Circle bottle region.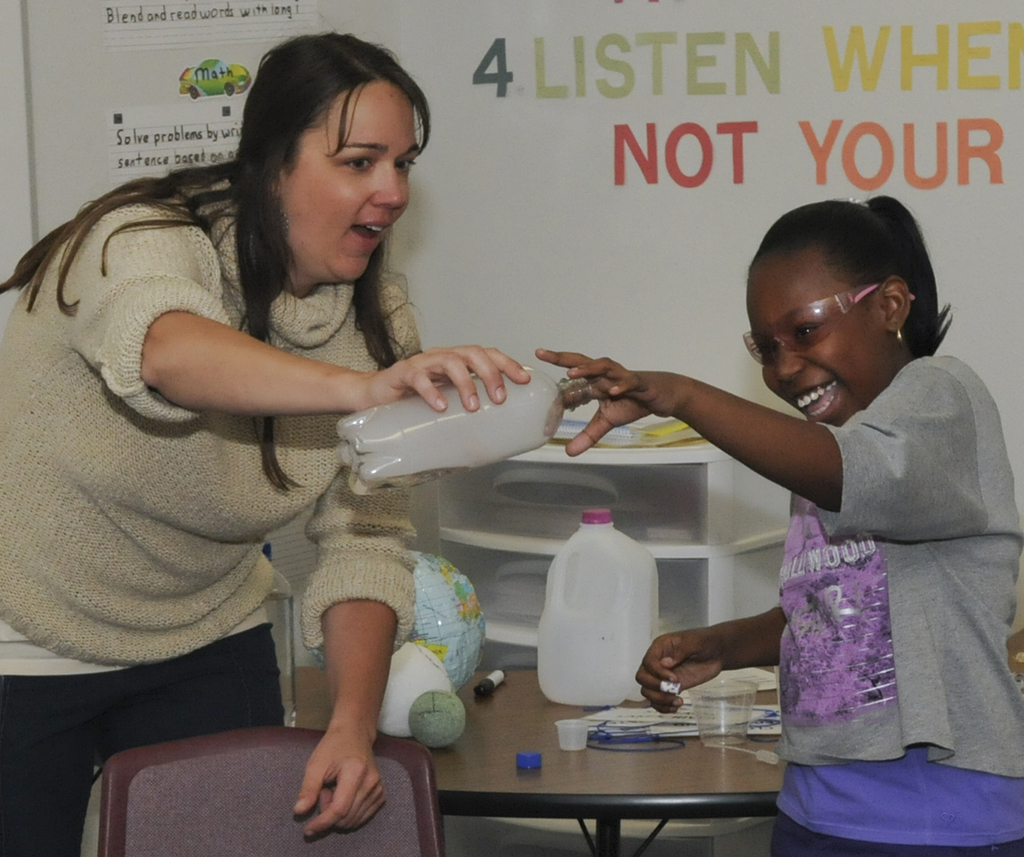
Region: 297, 346, 615, 482.
